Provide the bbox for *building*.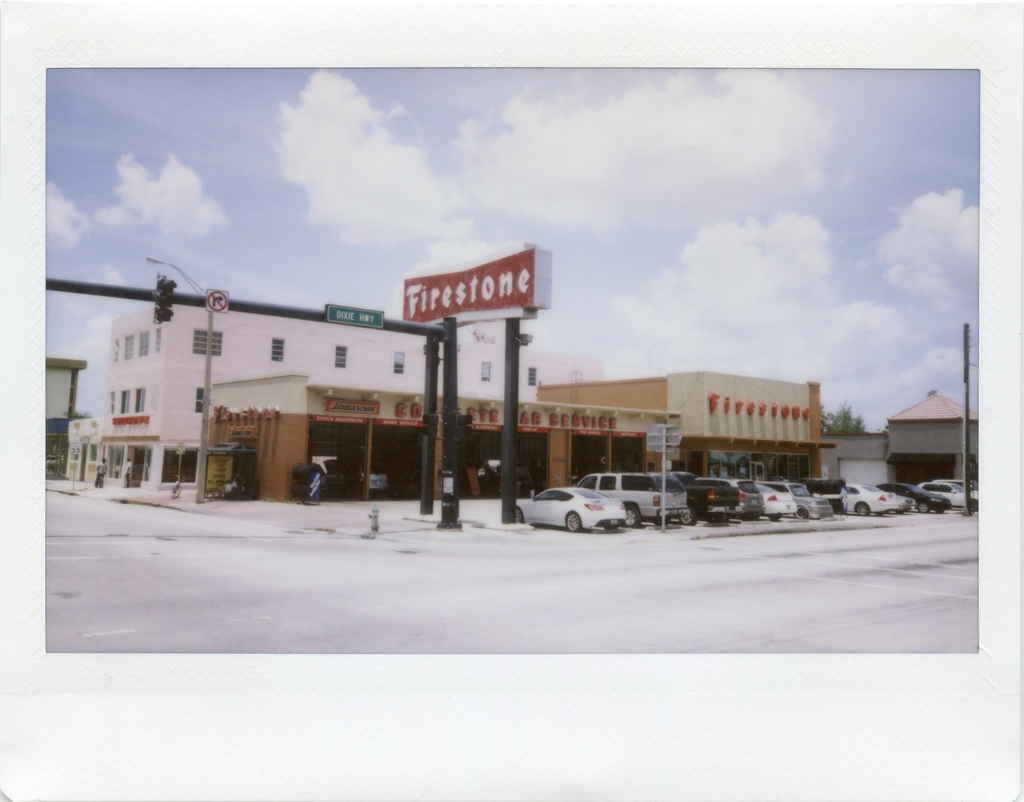
region(68, 317, 607, 489).
